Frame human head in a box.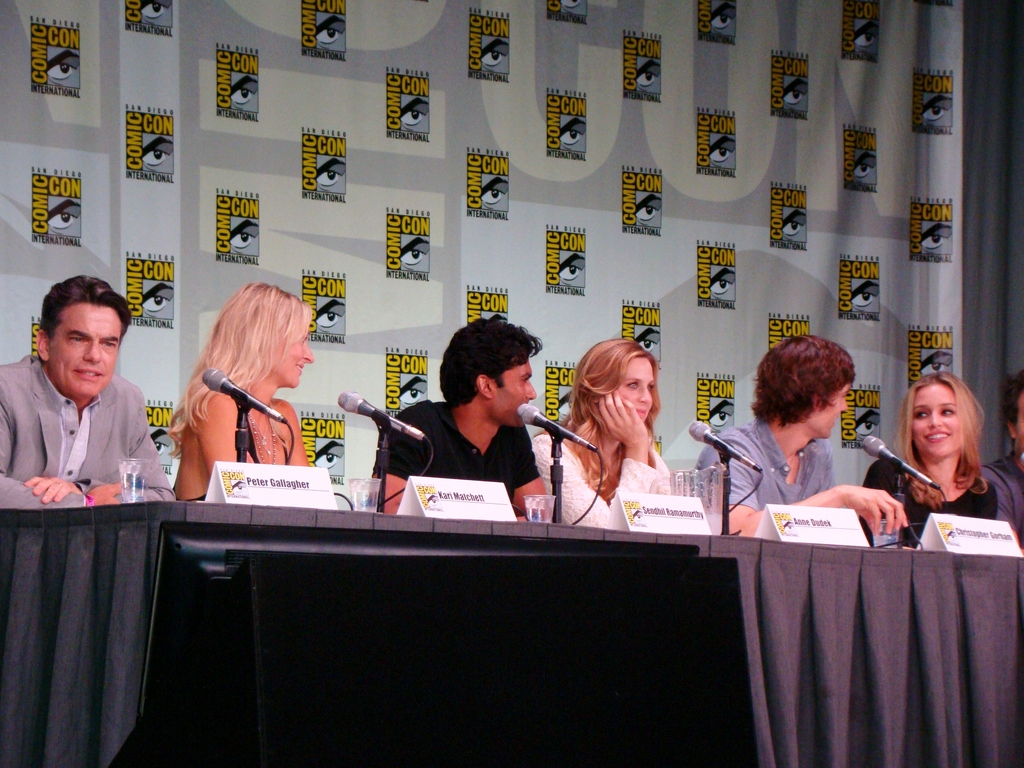
Rect(438, 316, 543, 428).
